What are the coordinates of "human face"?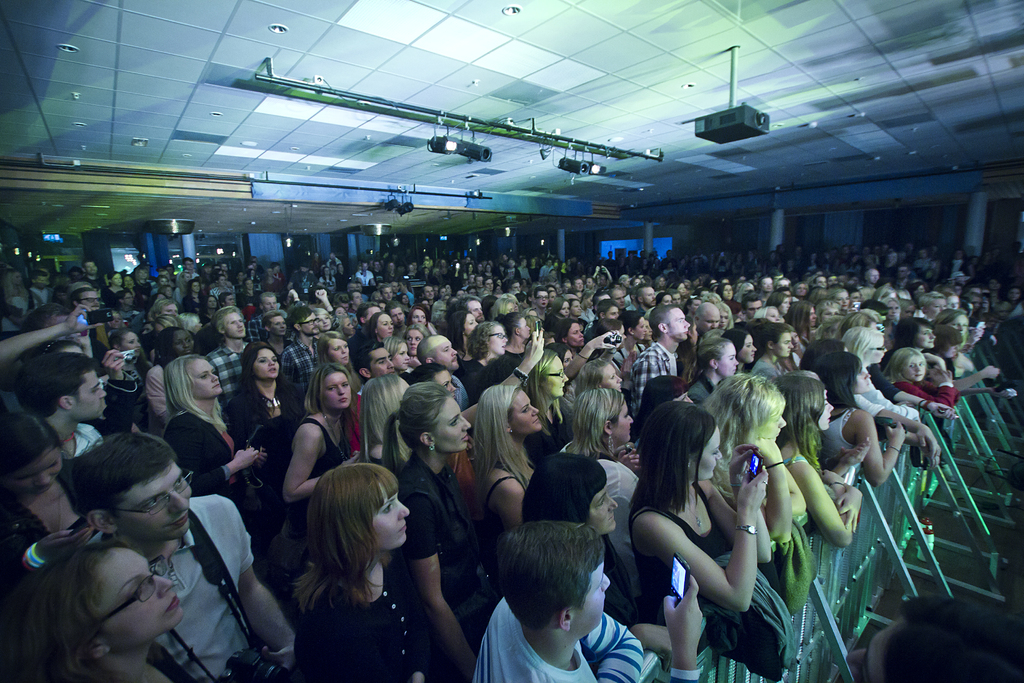
[724,284,734,300].
